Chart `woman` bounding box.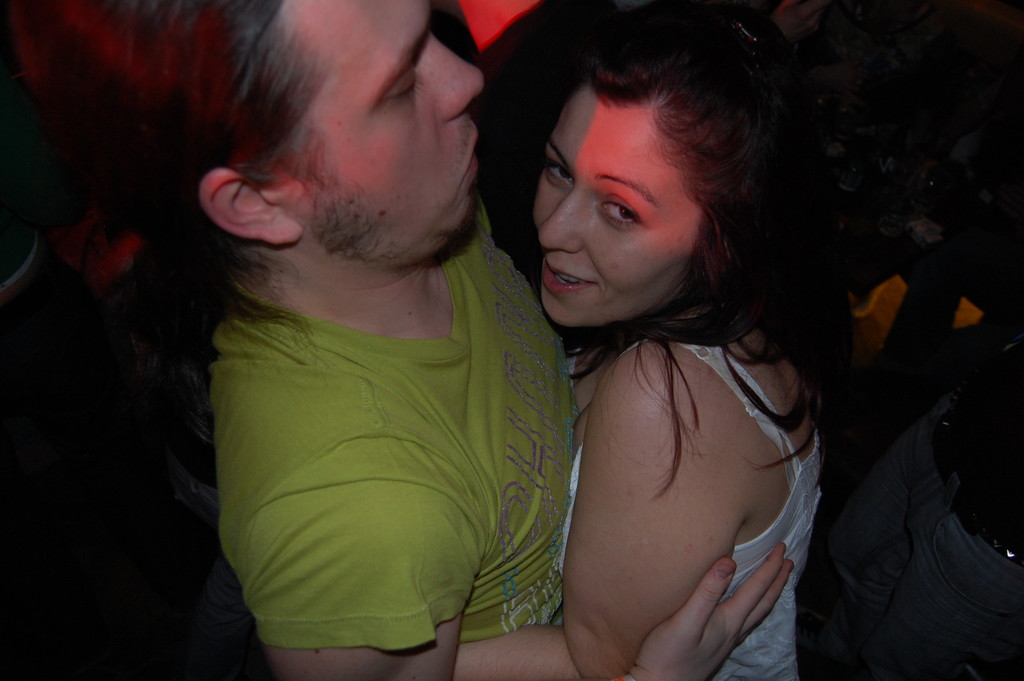
Charted: bbox=[466, 21, 880, 678].
